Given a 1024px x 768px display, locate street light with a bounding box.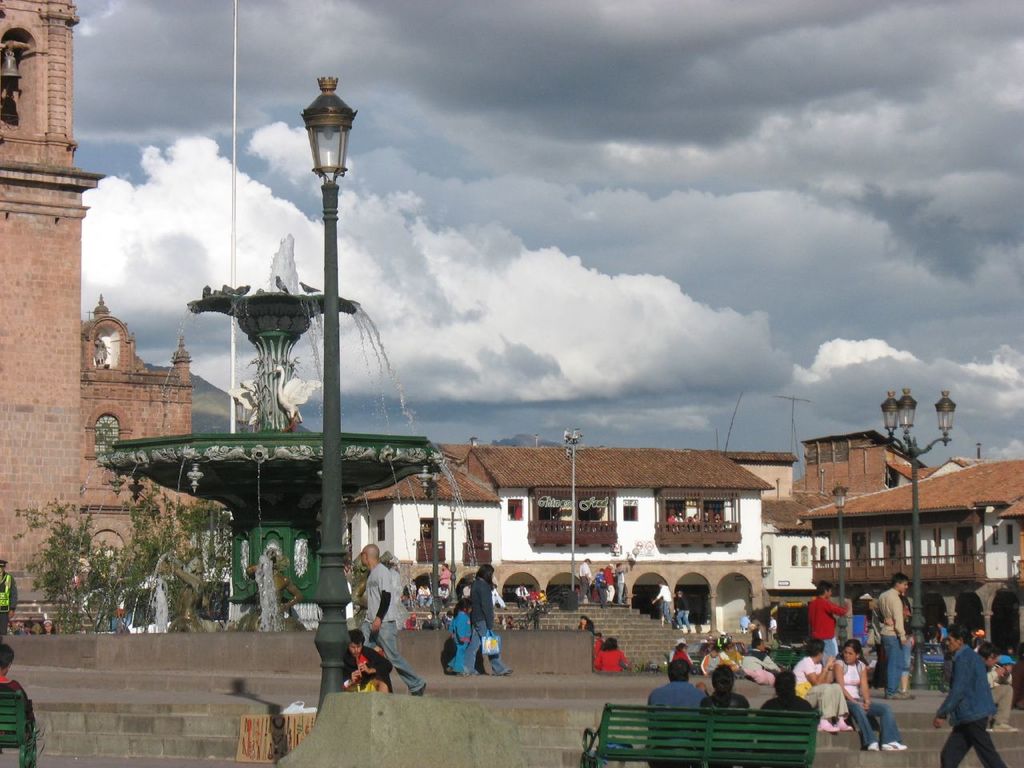
Located: locate(294, 70, 366, 718).
